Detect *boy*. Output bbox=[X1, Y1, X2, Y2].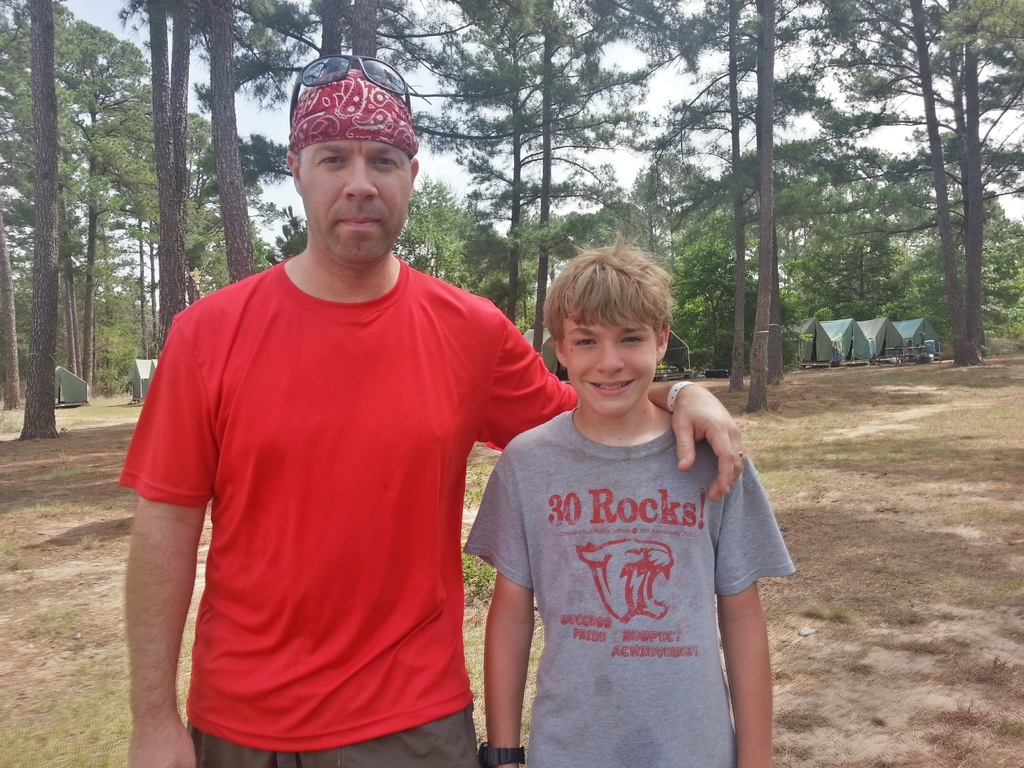
bbox=[462, 229, 793, 767].
